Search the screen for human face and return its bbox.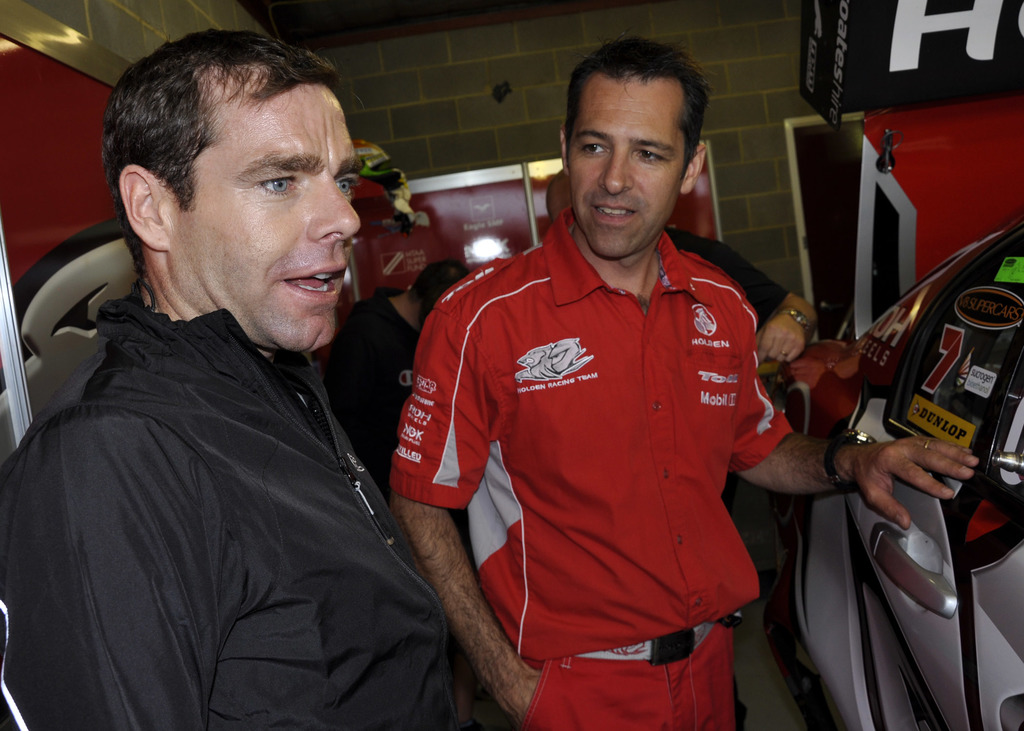
Found: x1=568, y1=86, x2=685, y2=256.
